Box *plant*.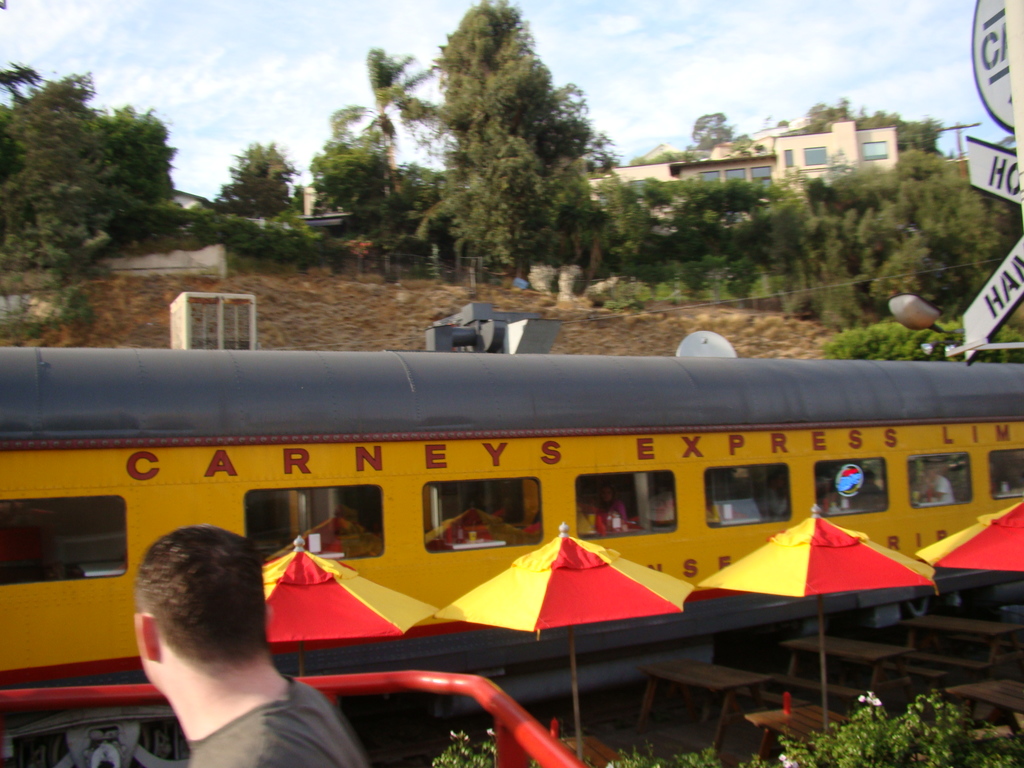
[0,165,133,346].
